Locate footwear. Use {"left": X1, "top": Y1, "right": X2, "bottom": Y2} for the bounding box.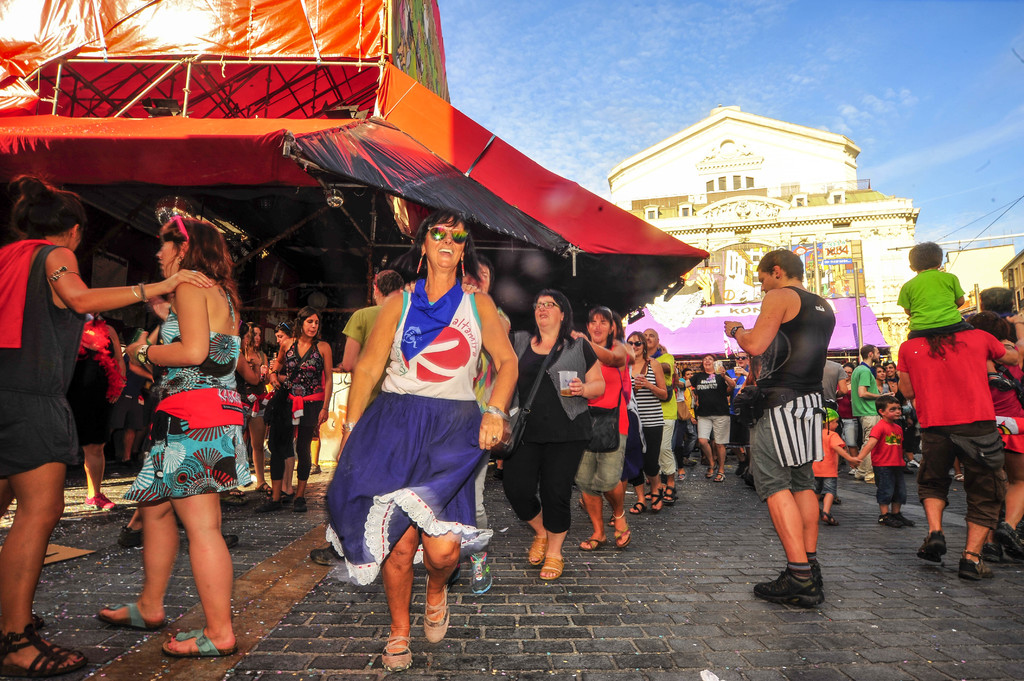
{"left": 612, "top": 517, "right": 614, "bottom": 526}.
